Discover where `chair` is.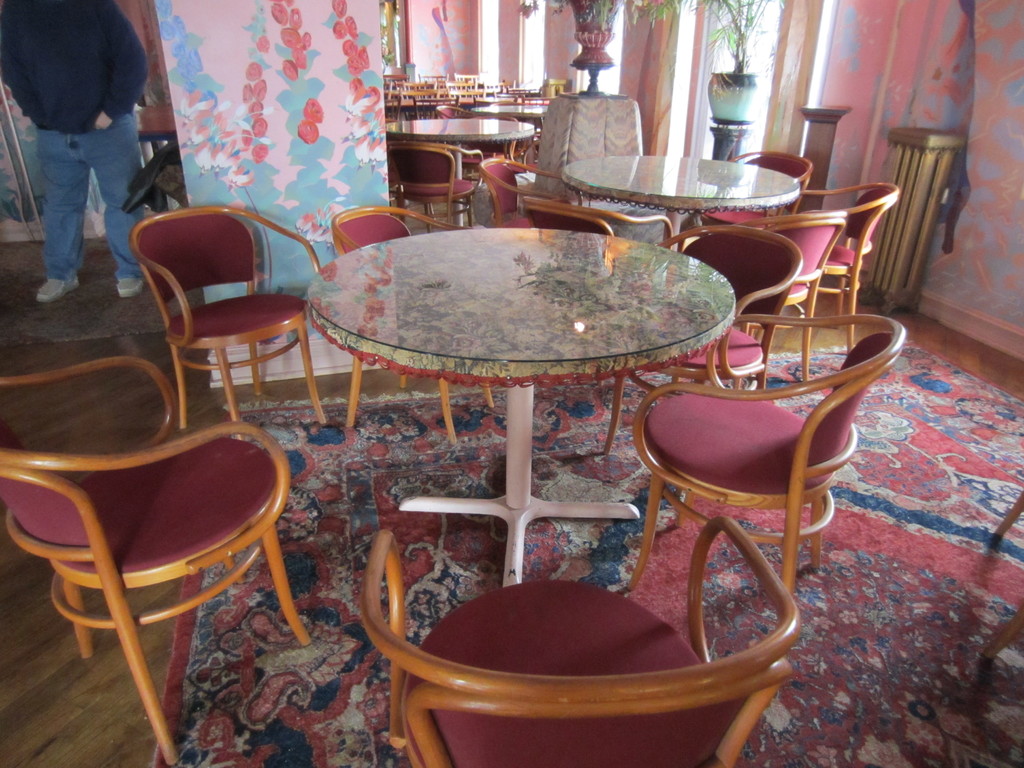
Discovered at BBox(684, 145, 810, 236).
